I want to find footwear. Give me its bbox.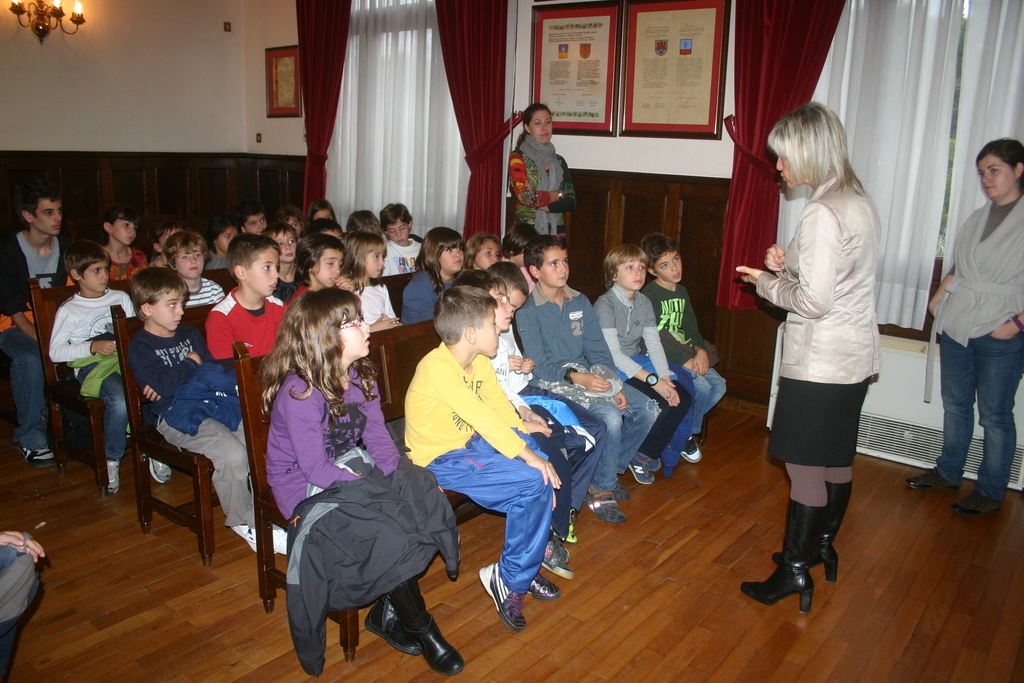
BBox(951, 488, 1001, 514).
